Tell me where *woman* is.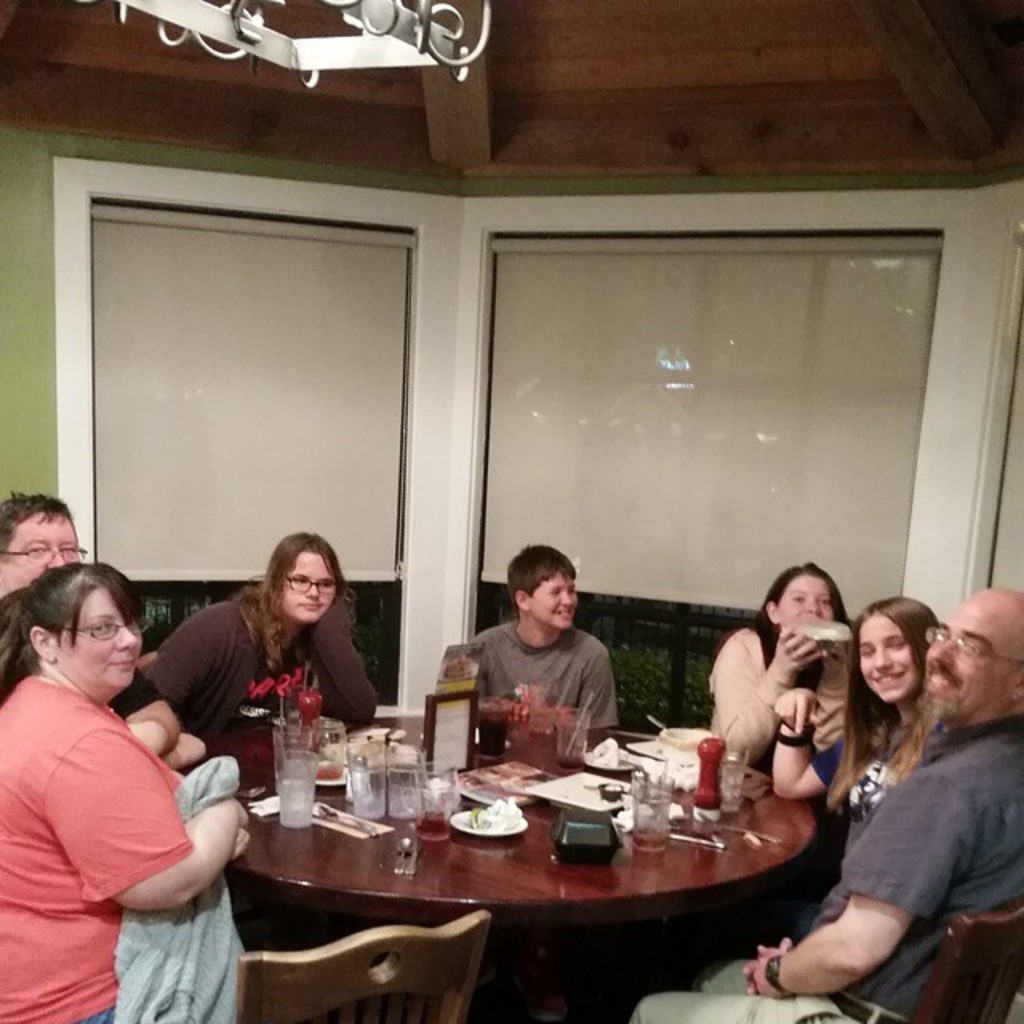
*woman* is at <region>701, 550, 858, 774</region>.
